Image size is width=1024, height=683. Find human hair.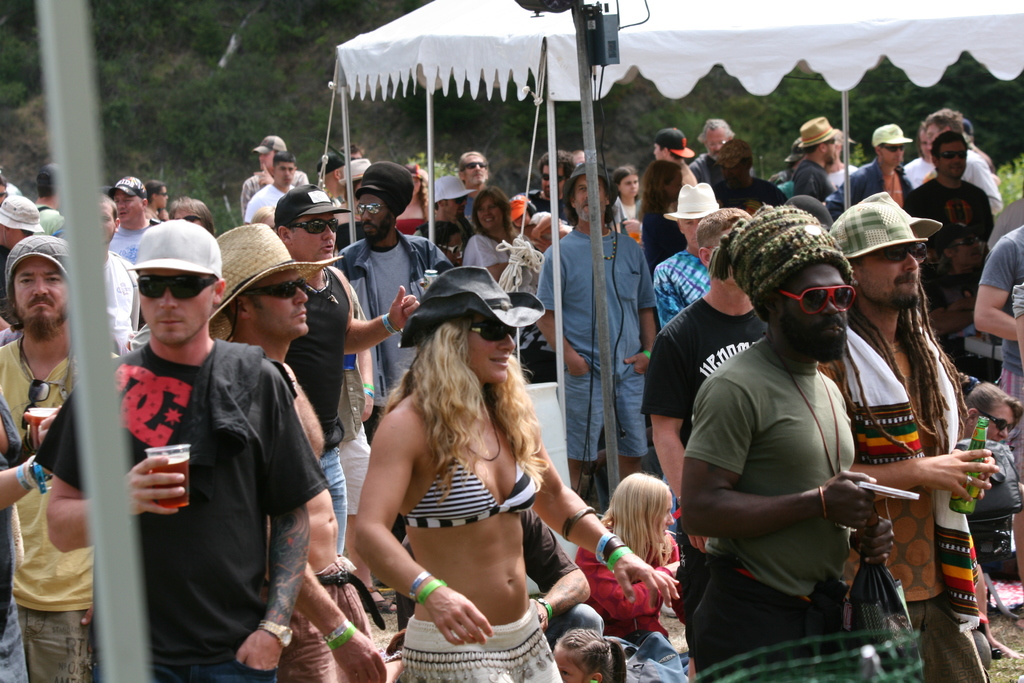
[36,174,49,198].
